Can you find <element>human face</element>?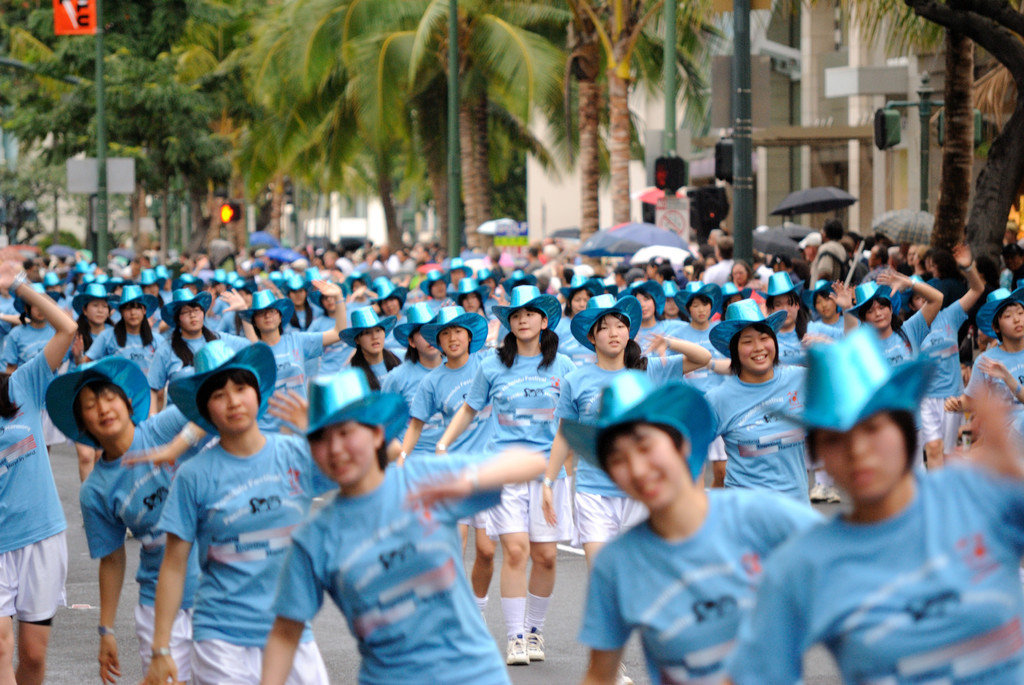
Yes, bounding box: <bbox>209, 381, 259, 436</bbox>.
